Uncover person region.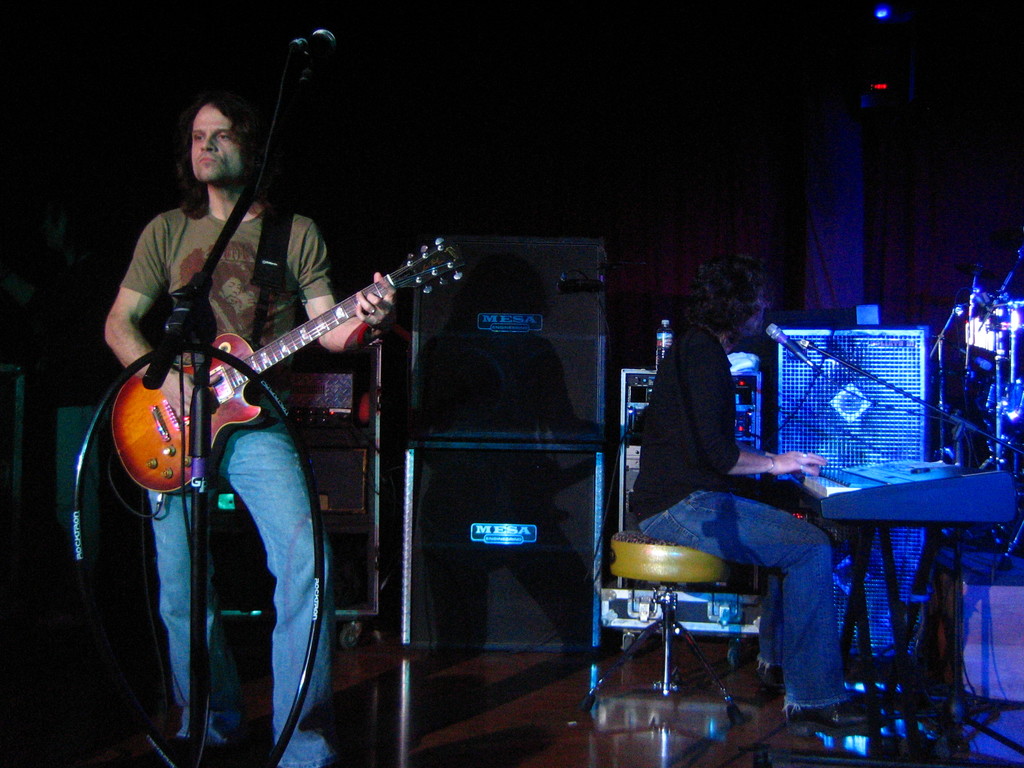
Uncovered: <box>104,92,394,767</box>.
